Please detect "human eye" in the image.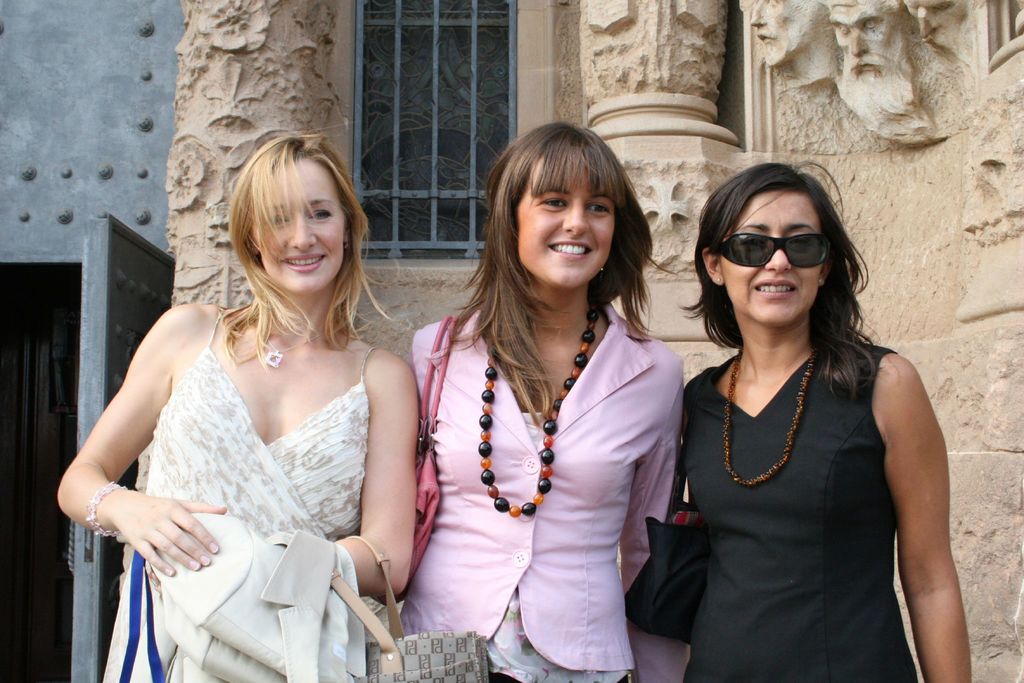
x1=766, y1=0, x2=778, y2=7.
